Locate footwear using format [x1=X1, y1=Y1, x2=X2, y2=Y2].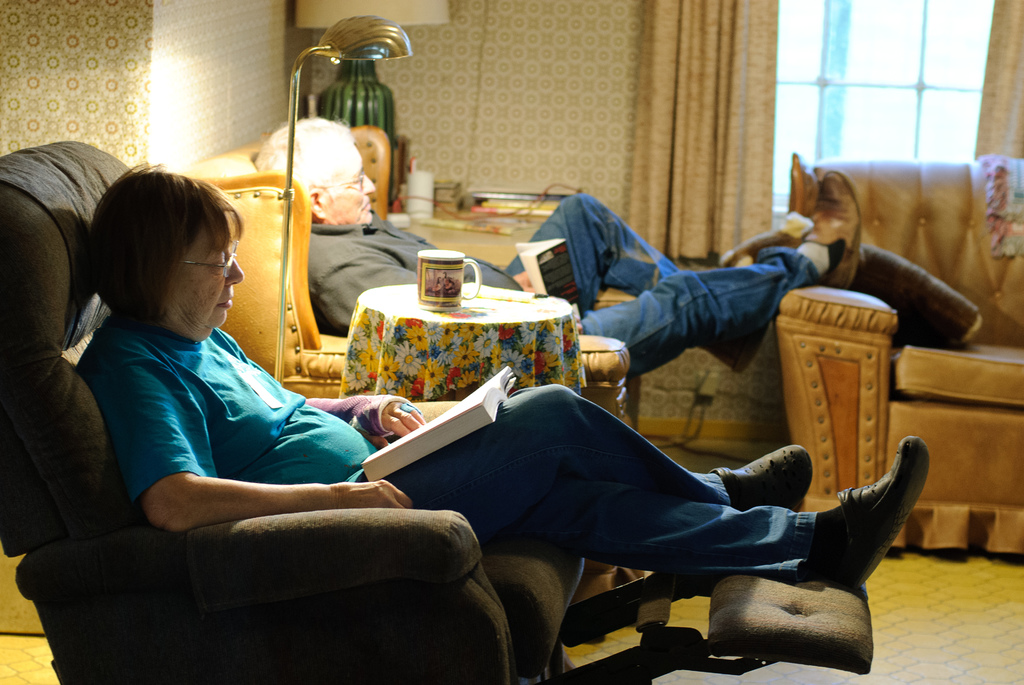
[x1=806, y1=169, x2=877, y2=284].
